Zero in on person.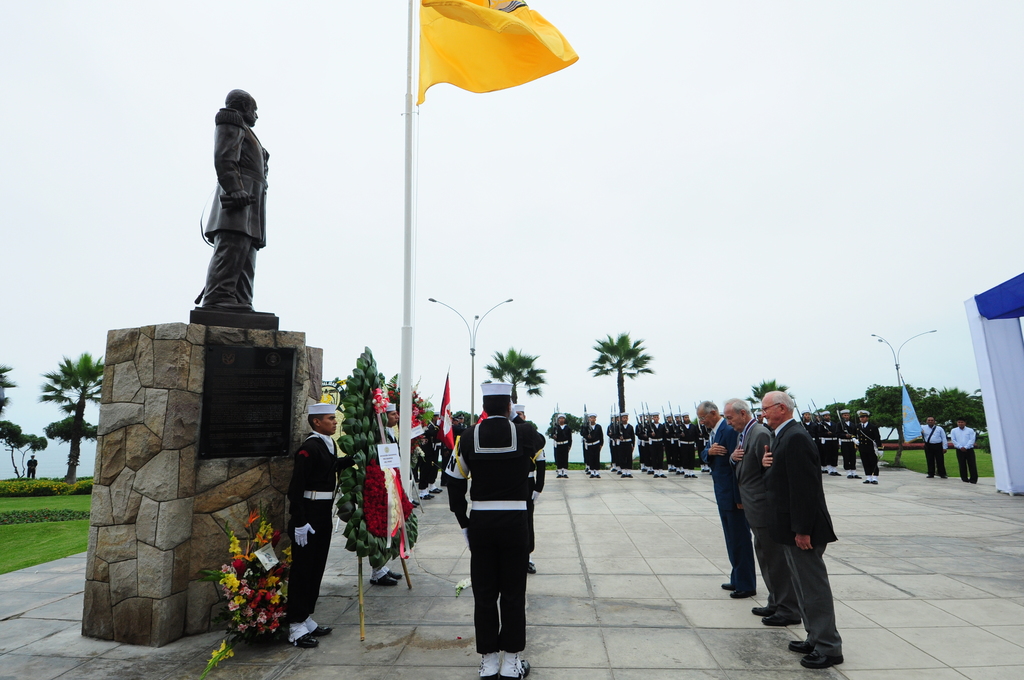
Zeroed in: left=194, top=85, right=269, bottom=304.
